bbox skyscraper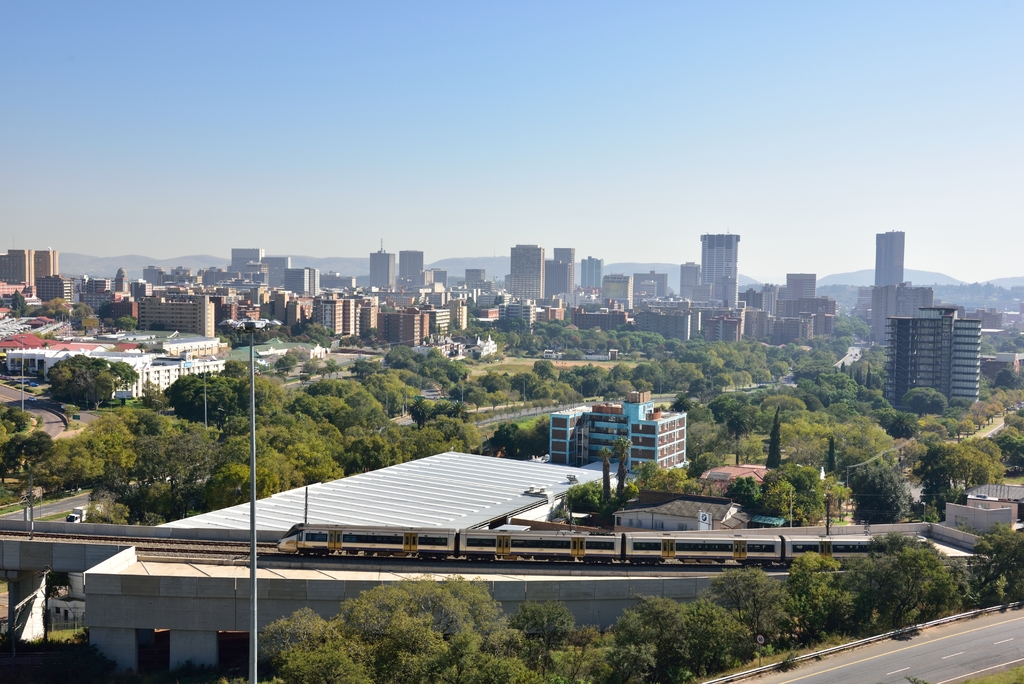
[left=316, top=301, right=355, bottom=332]
